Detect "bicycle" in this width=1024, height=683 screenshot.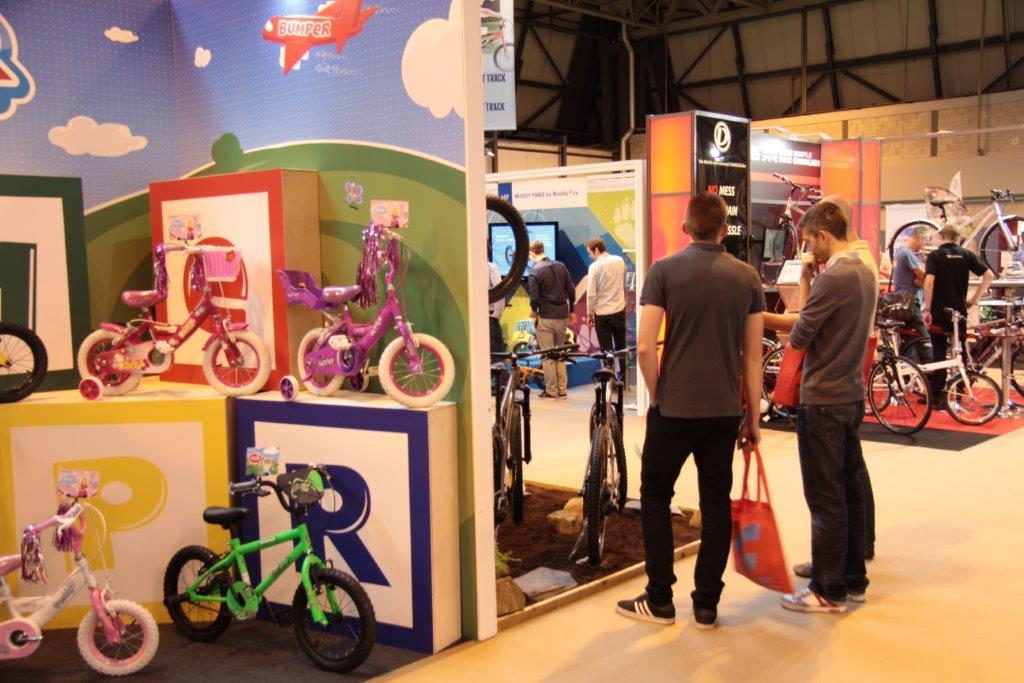
Detection: box=[78, 242, 280, 395].
